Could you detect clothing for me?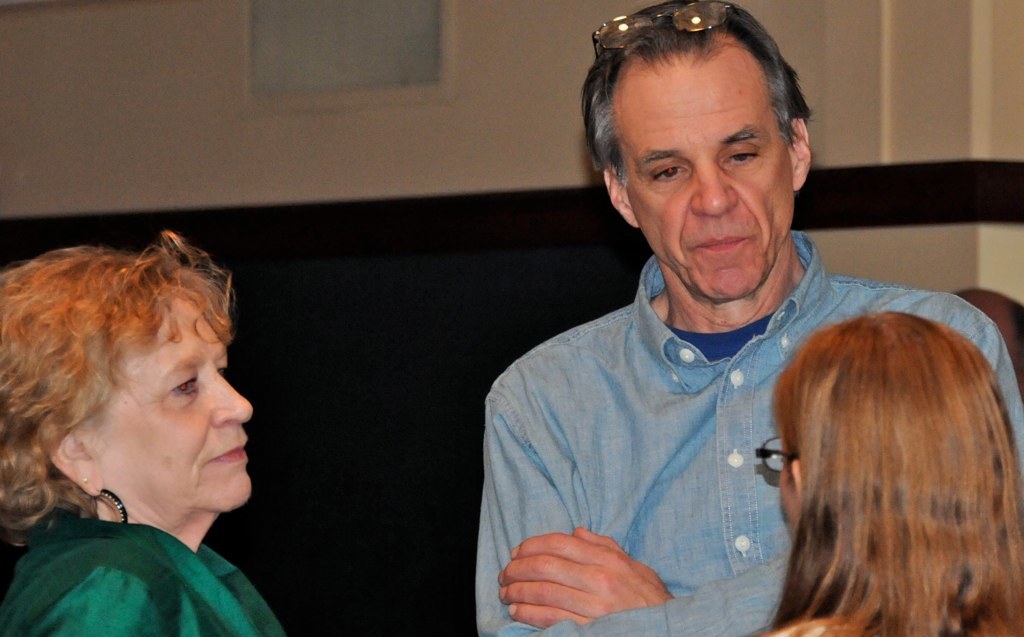
Detection result: locate(476, 219, 920, 624).
